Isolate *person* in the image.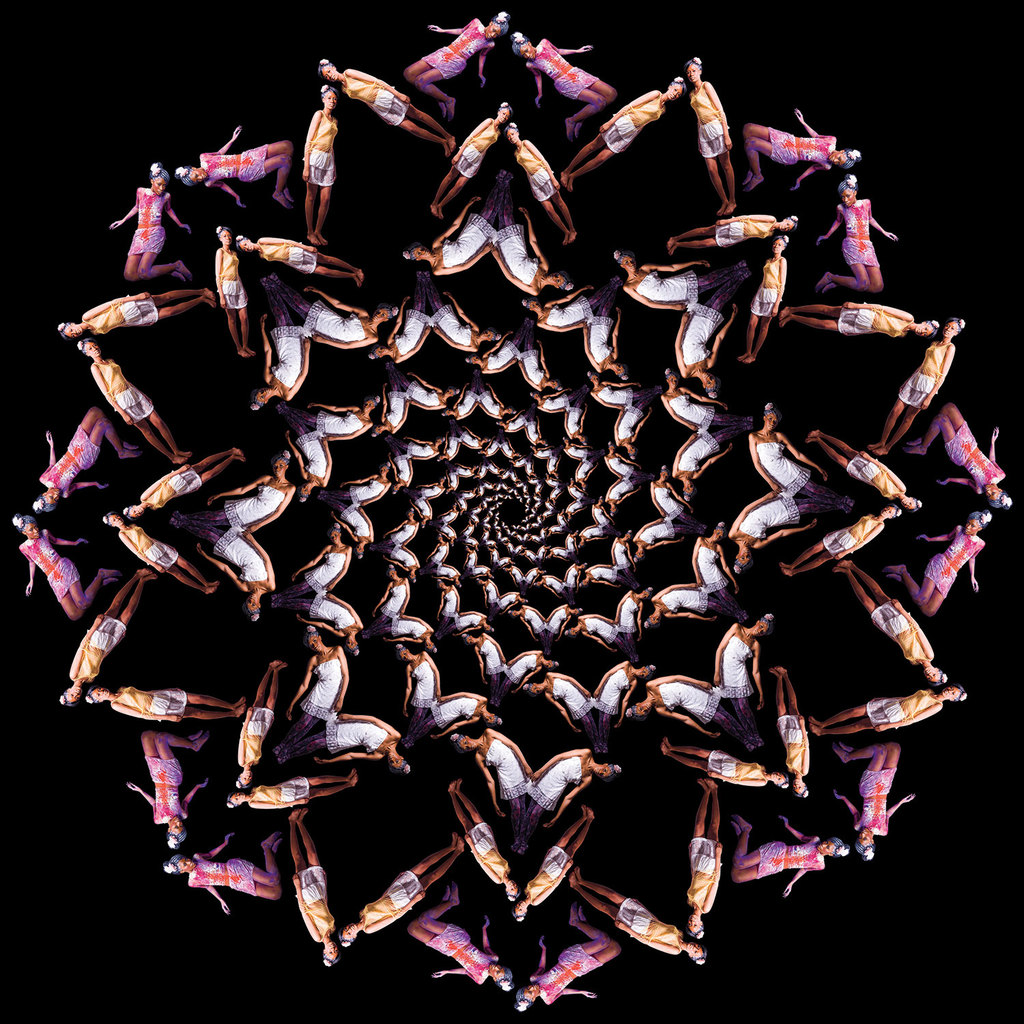
Isolated region: l=102, t=152, r=195, b=276.
